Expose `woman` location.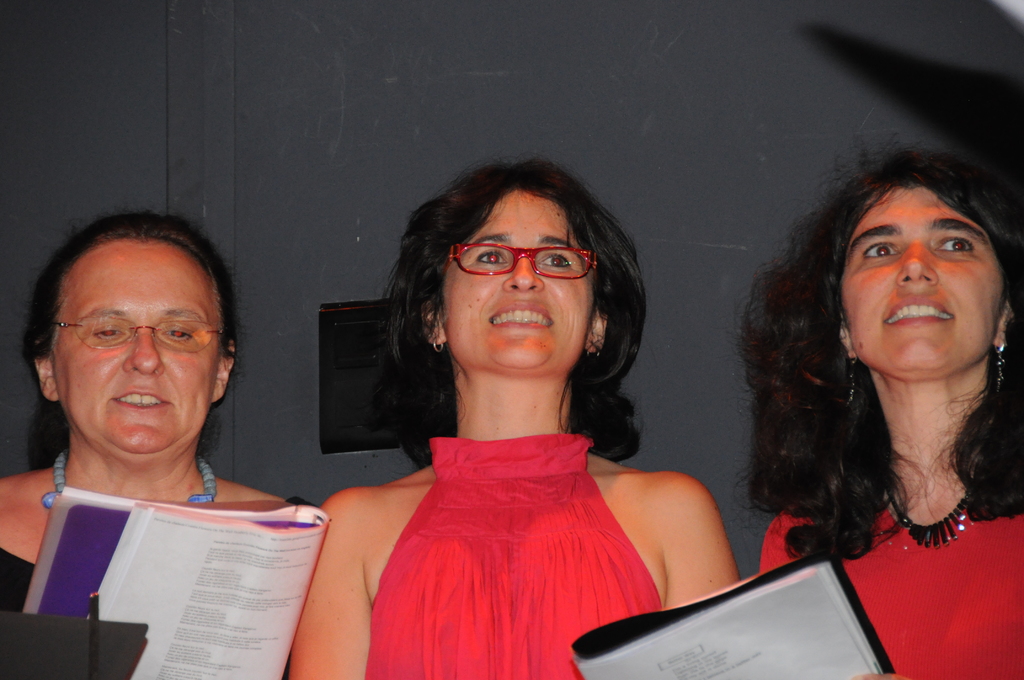
Exposed at 0 213 295 615.
